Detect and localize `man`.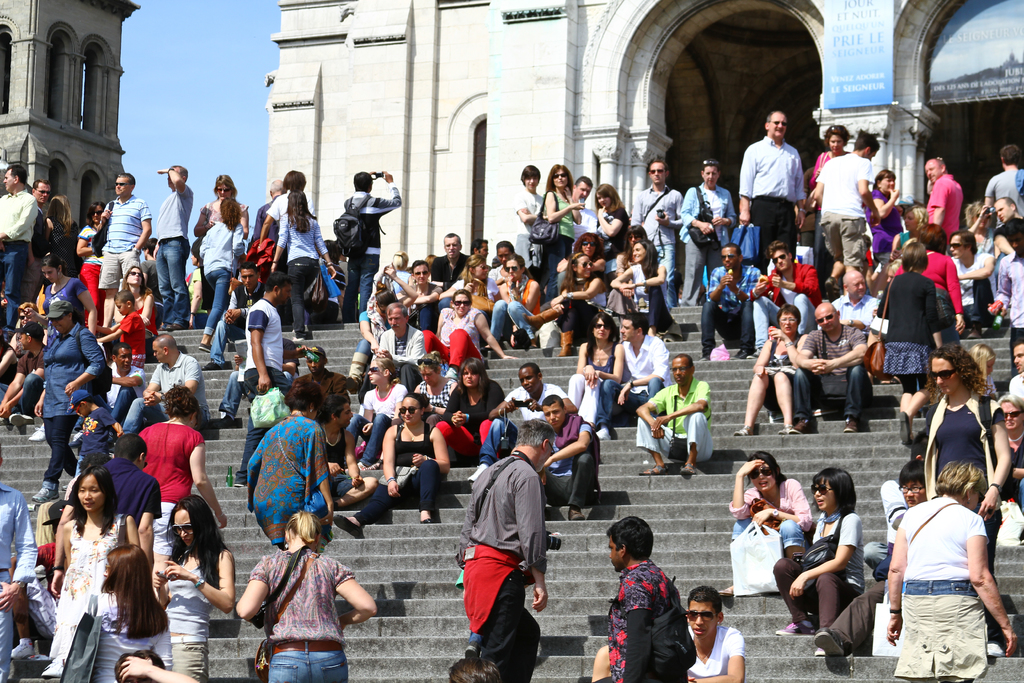
Localized at {"x1": 292, "y1": 346, "x2": 350, "y2": 411}.
